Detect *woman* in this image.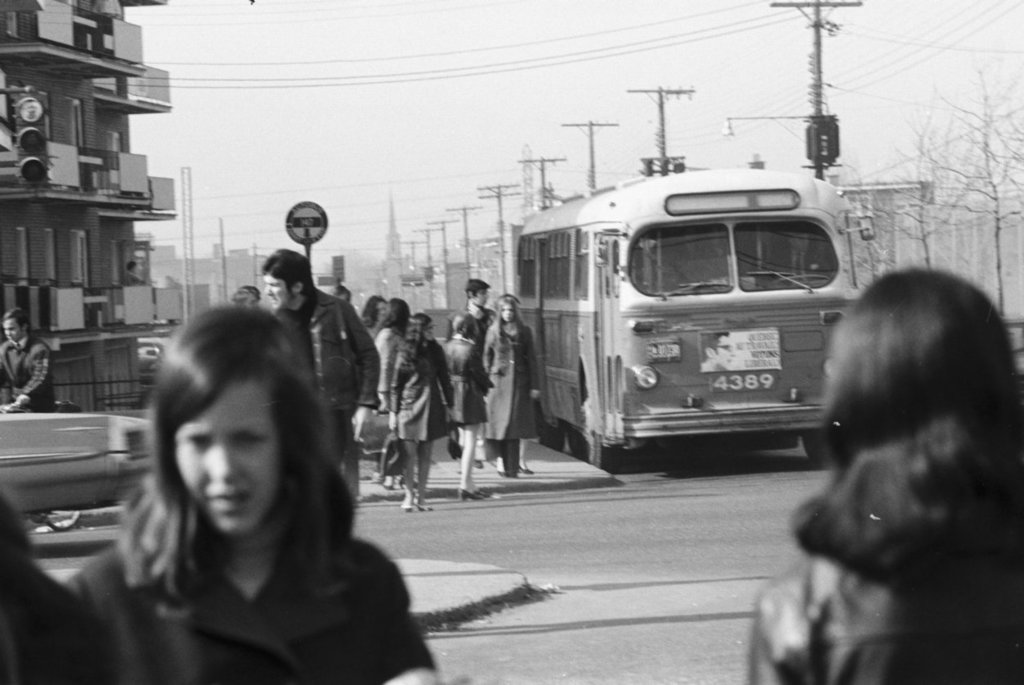
Detection: box=[392, 321, 456, 509].
